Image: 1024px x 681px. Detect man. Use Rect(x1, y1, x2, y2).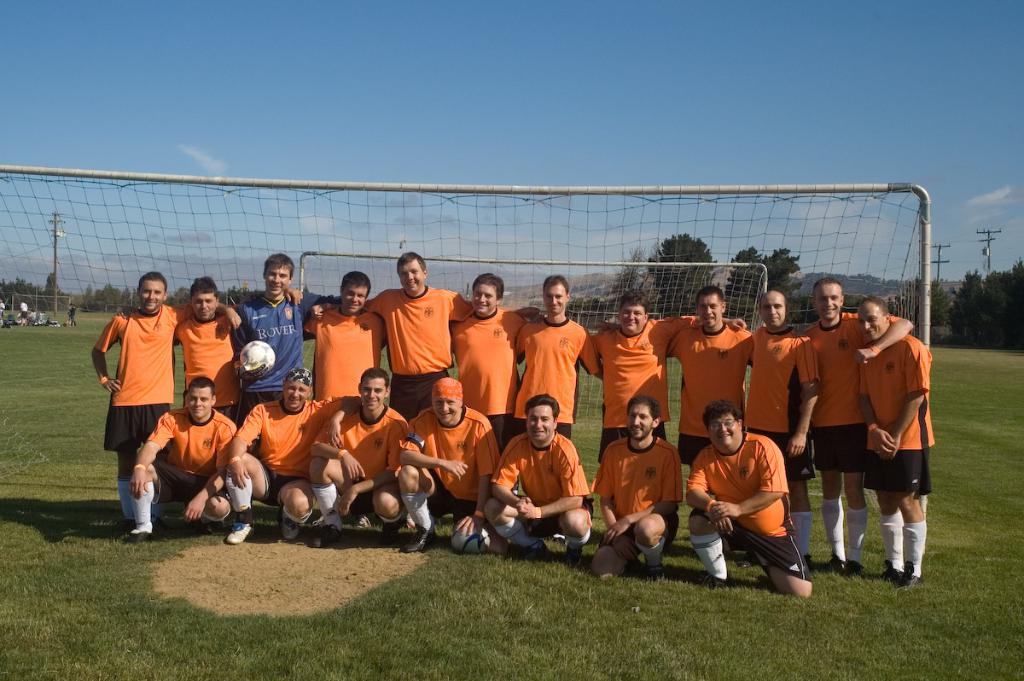
Rect(515, 276, 600, 444).
